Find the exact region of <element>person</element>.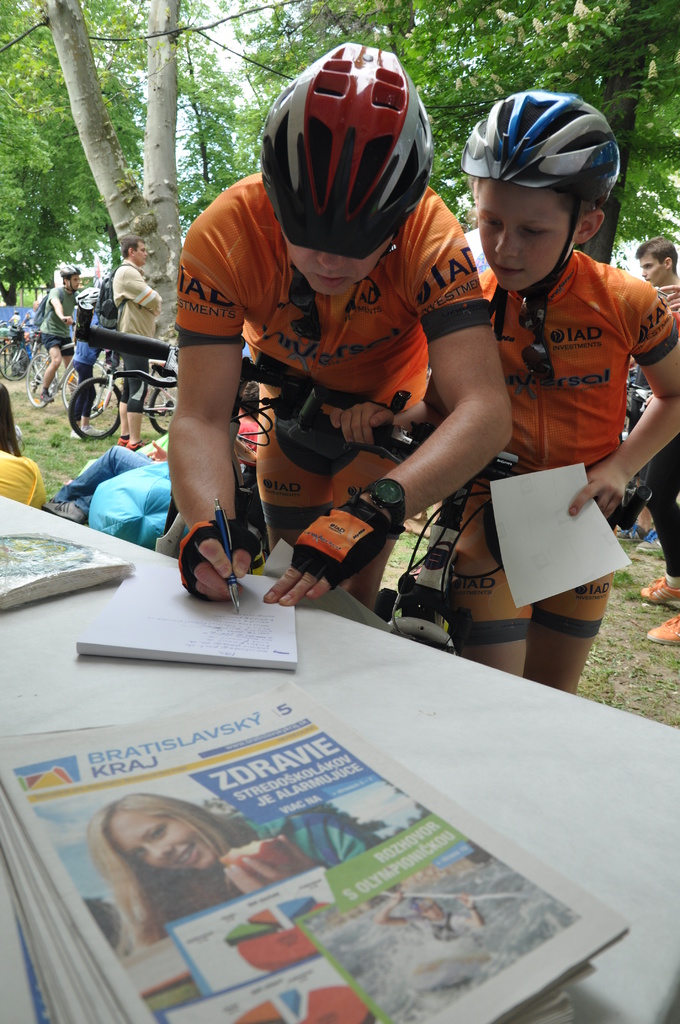
Exact region: <bbox>39, 266, 81, 402</bbox>.
